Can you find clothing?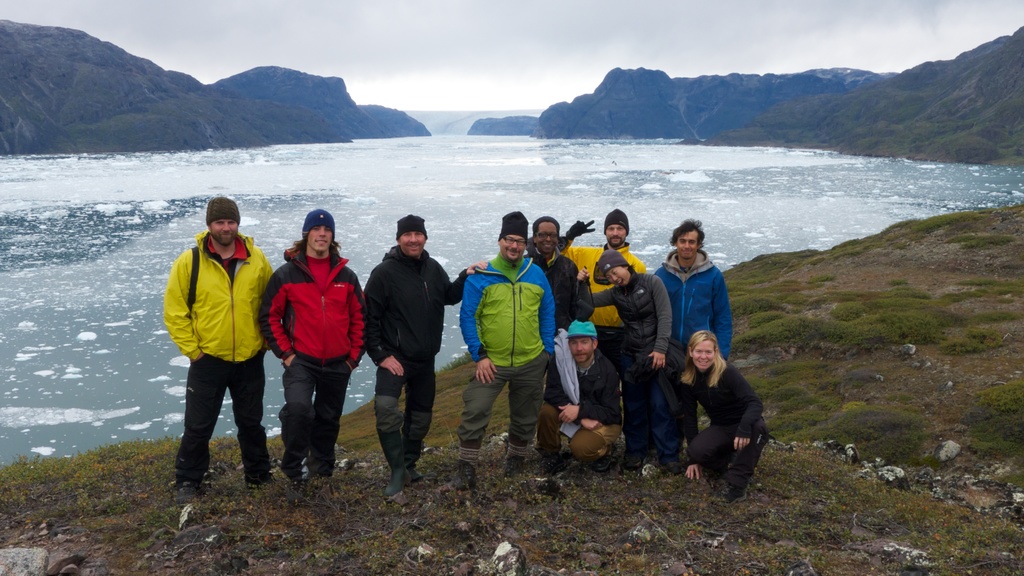
Yes, bounding box: x1=543, y1=349, x2=622, y2=472.
